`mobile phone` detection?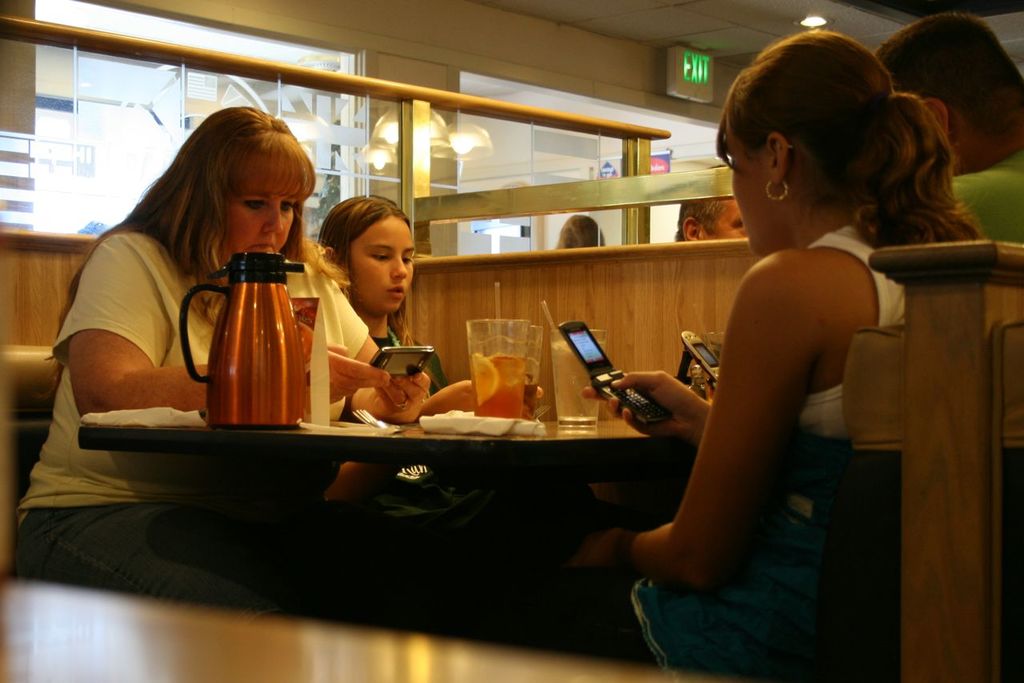
{"x1": 680, "y1": 330, "x2": 722, "y2": 384}
